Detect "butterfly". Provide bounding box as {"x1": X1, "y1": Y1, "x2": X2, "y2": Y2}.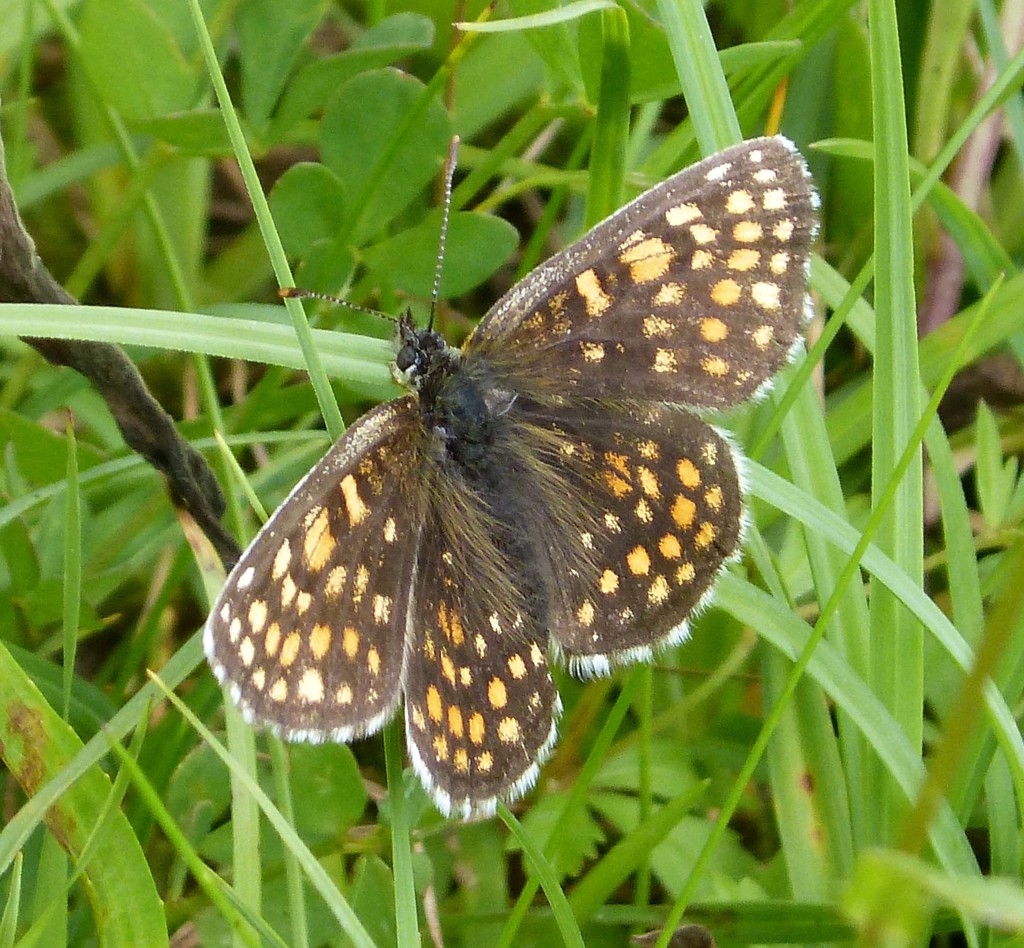
{"x1": 196, "y1": 131, "x2": 772, "y2": 841}.
